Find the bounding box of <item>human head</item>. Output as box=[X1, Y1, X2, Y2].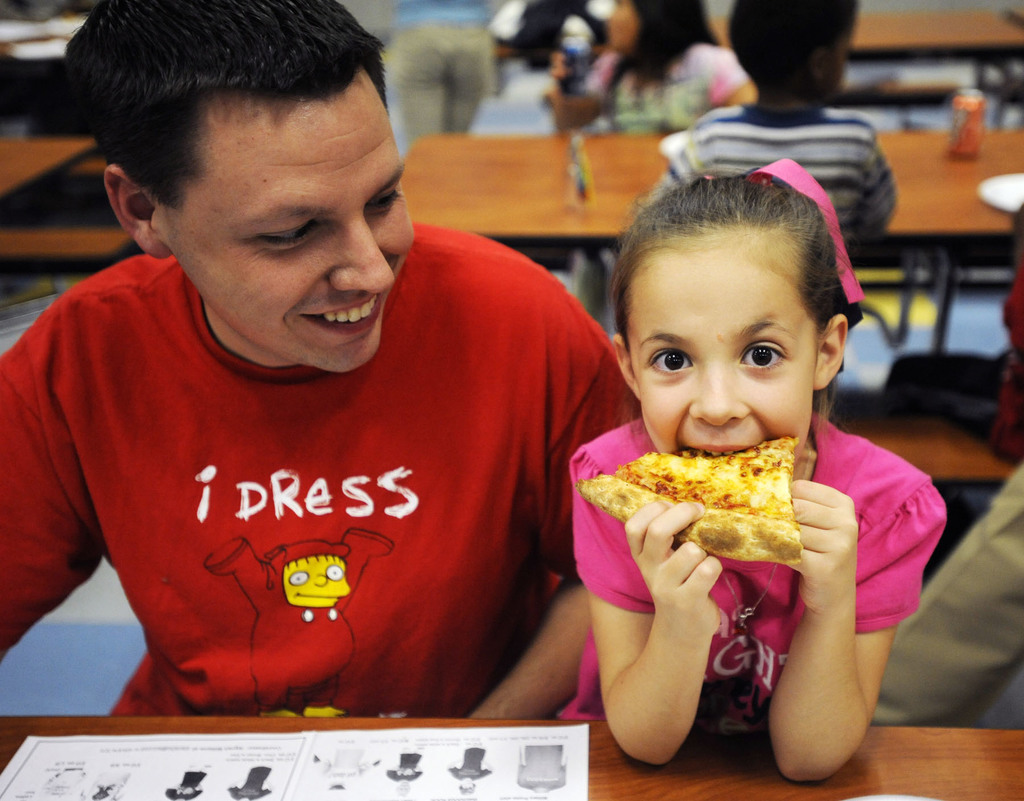
box=[725, 0, 857, 102].
